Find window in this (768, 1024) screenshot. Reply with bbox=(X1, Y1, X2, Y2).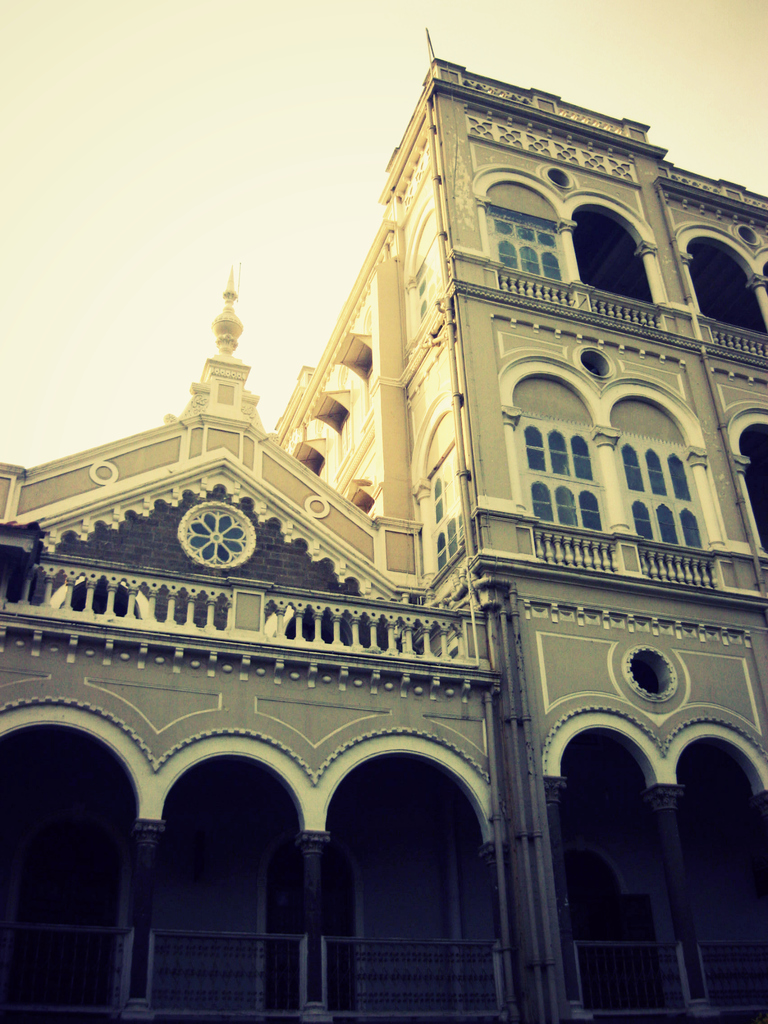
bbox=(492, 212, 570, 309).
